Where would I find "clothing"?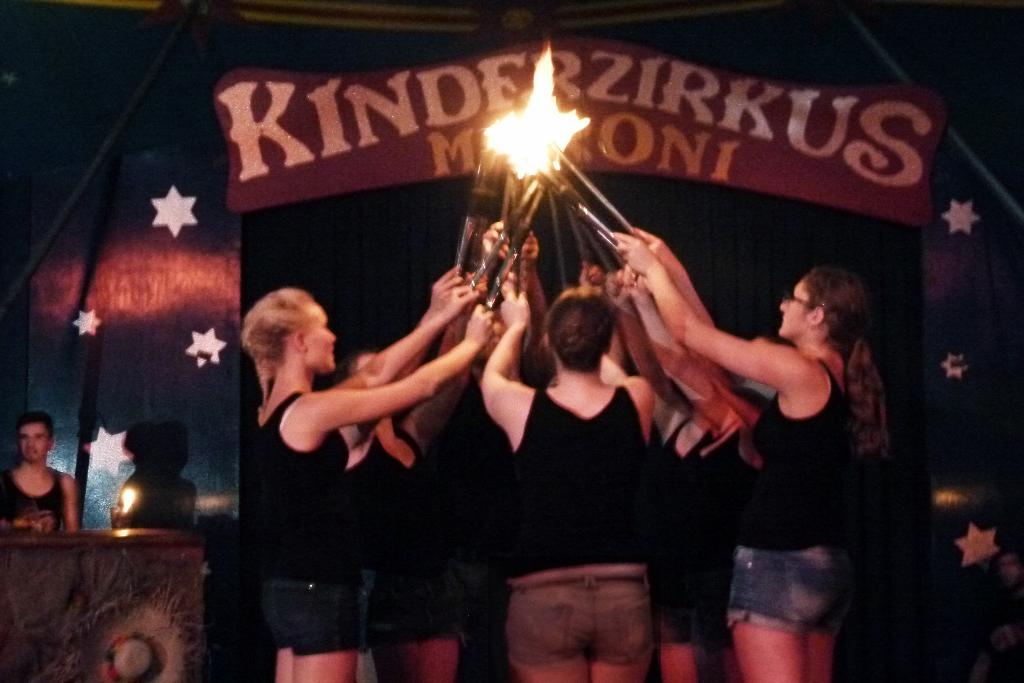
At left=245, top=391, right=365, bottom=655.
